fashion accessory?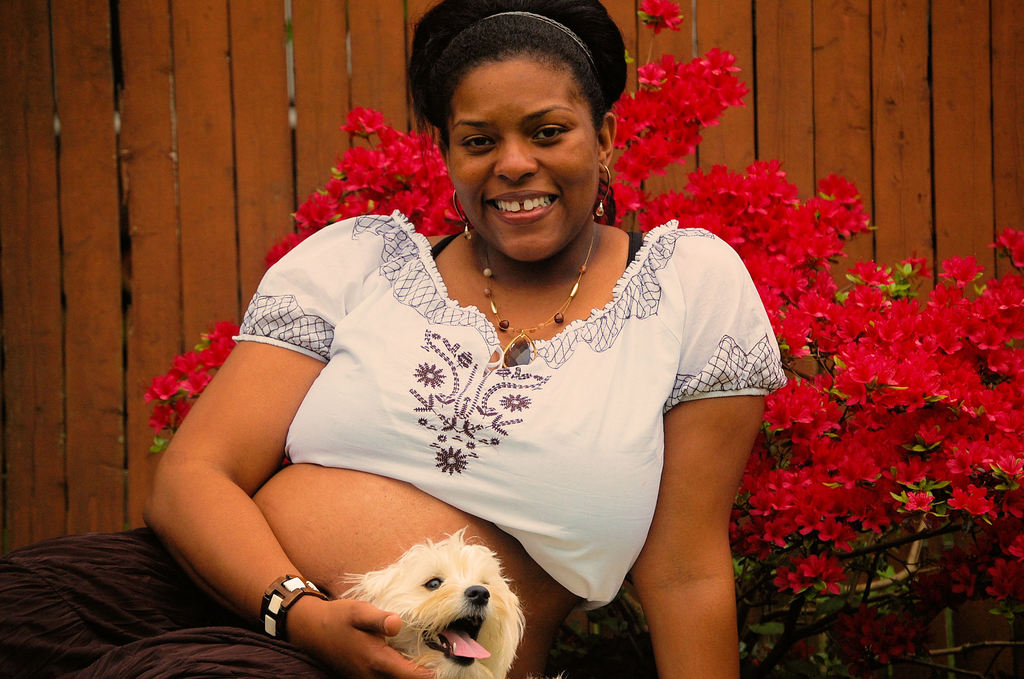
detection(477, 10, 595, 68)
